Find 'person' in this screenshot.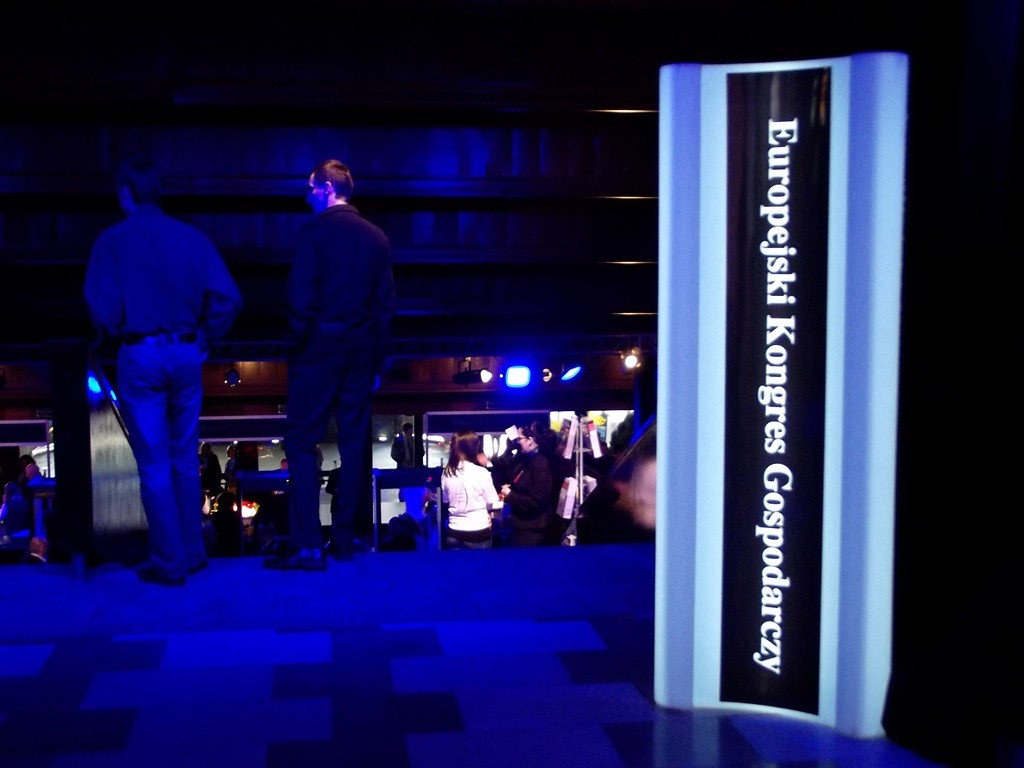
The bounding box for 'person' is locate(392, 421, 423, 467).
